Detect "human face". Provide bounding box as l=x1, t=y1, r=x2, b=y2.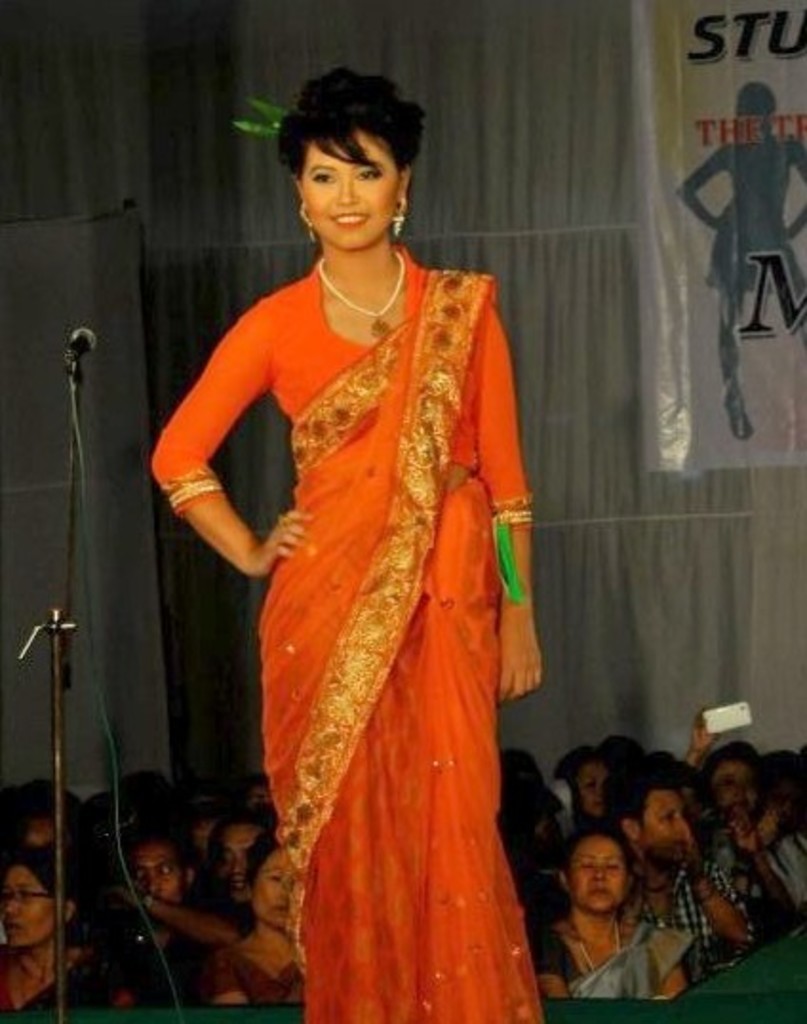
l=209, t=815, r=249, b=914.
